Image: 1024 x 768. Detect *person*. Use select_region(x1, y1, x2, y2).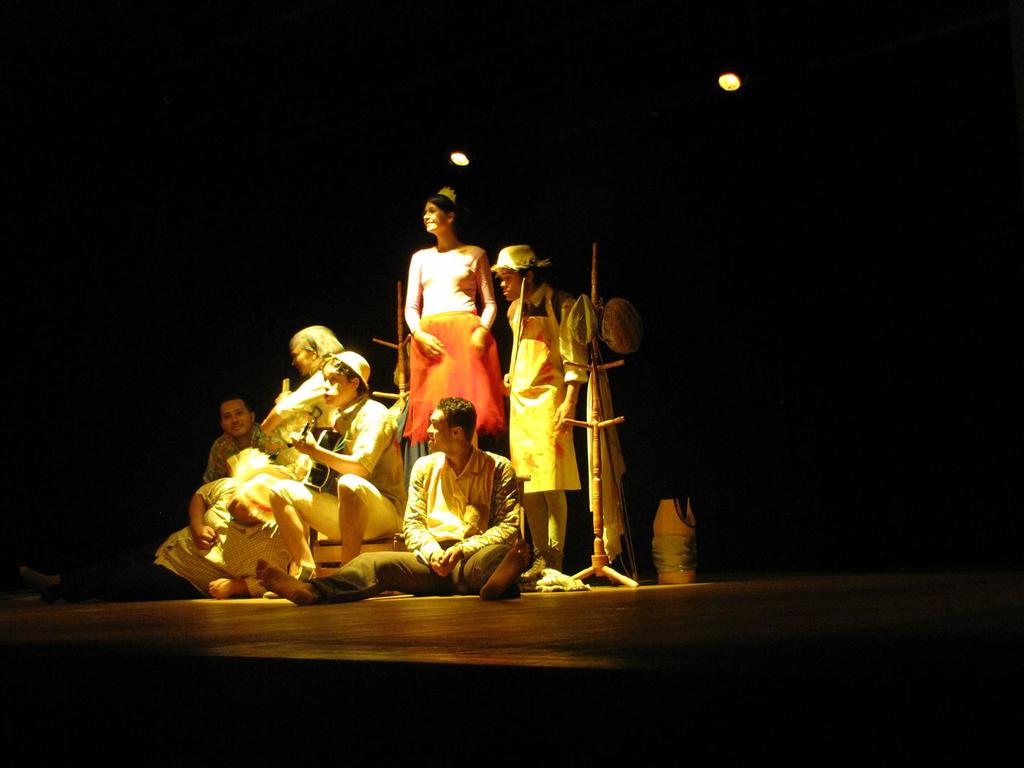
select_region(257, 399, 530, 600).
